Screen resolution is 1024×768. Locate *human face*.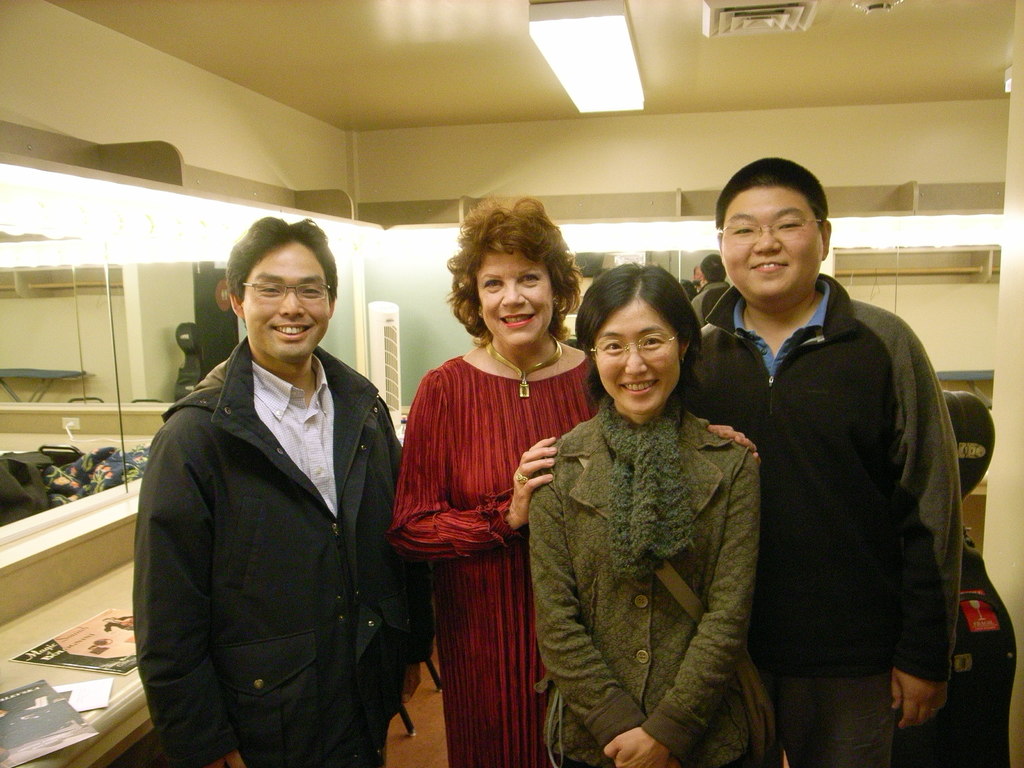
box(721, 182, 822, 298).
